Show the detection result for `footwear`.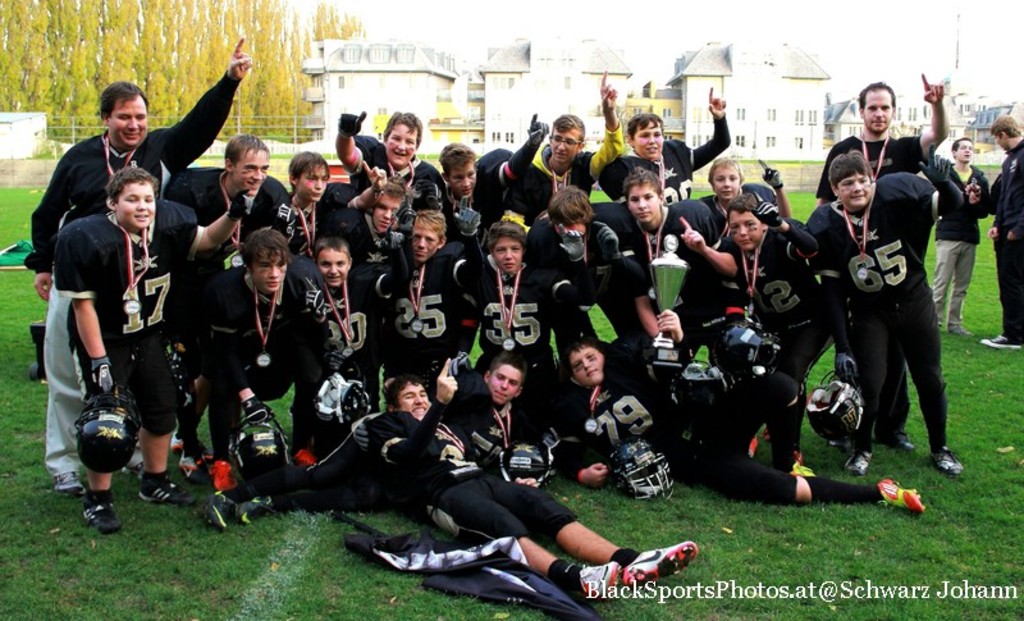
(left=598, top=548, right=695, bottom=595).
